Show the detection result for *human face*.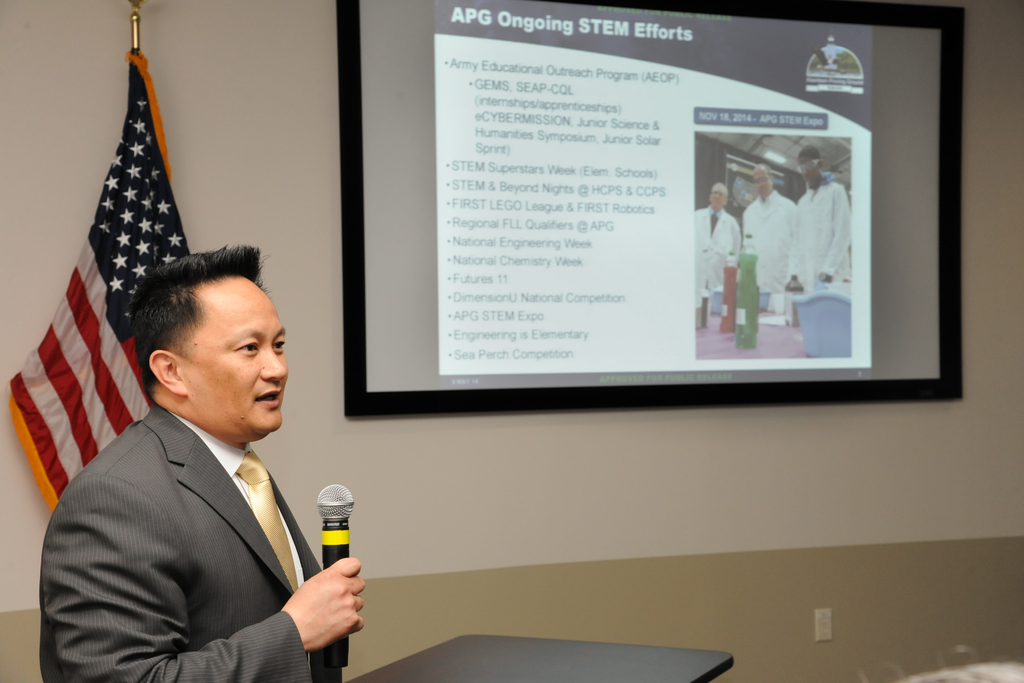
<box>756,174,772,196</box>.
